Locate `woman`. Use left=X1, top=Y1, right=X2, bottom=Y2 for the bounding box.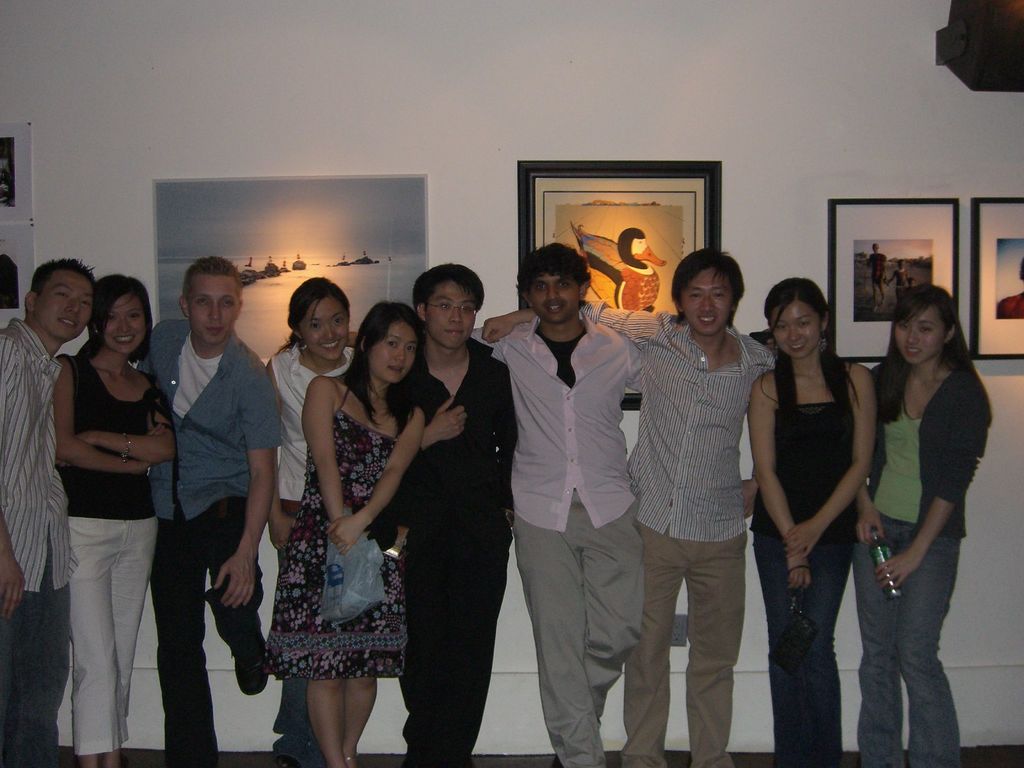
left=271, top=278, right=360, bottom=551.
